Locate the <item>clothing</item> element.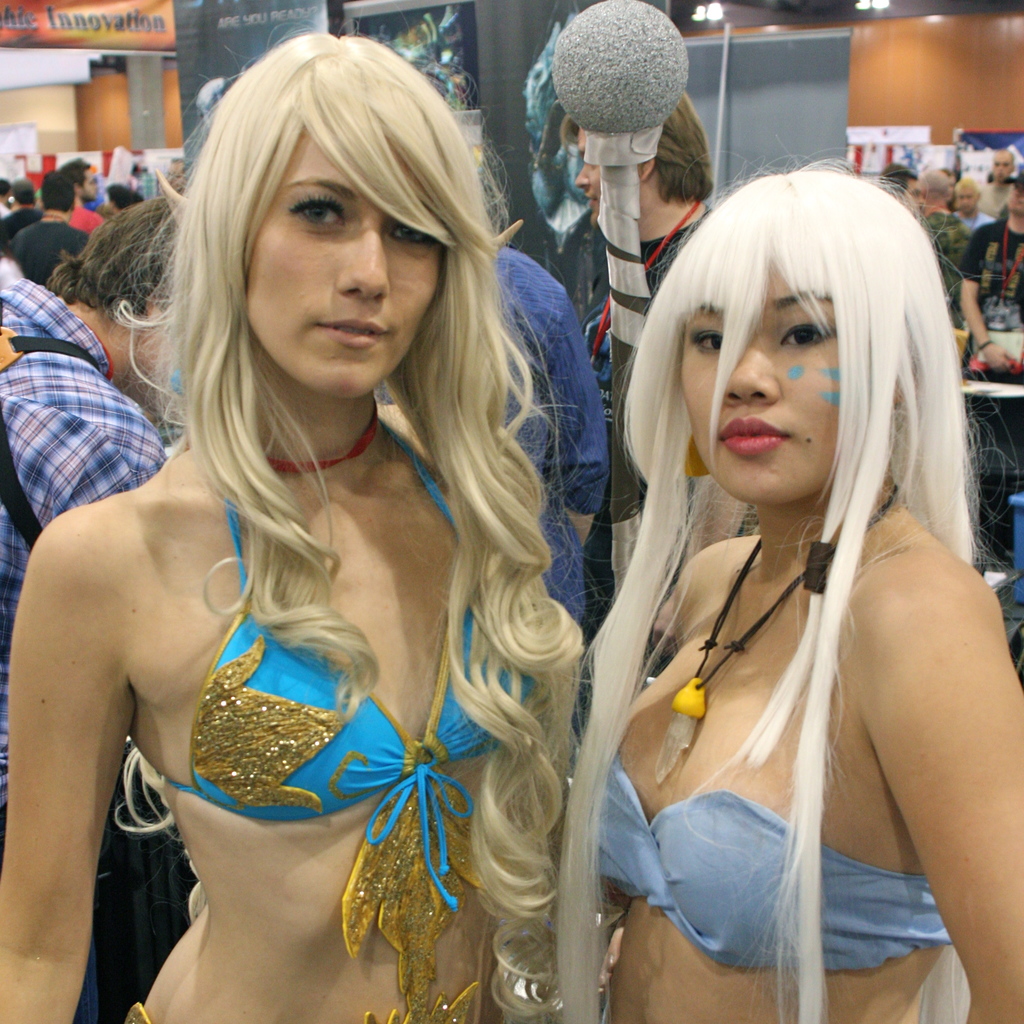
Element bbox: l=6, t=225, r=91, b=292.
